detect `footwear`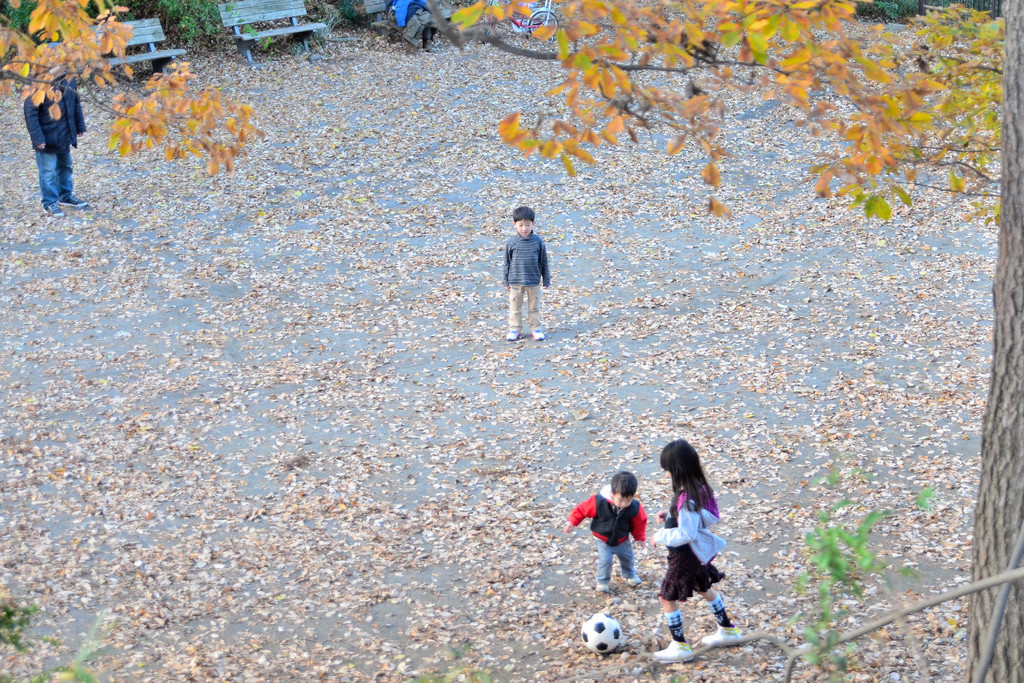
593:580:612:593
